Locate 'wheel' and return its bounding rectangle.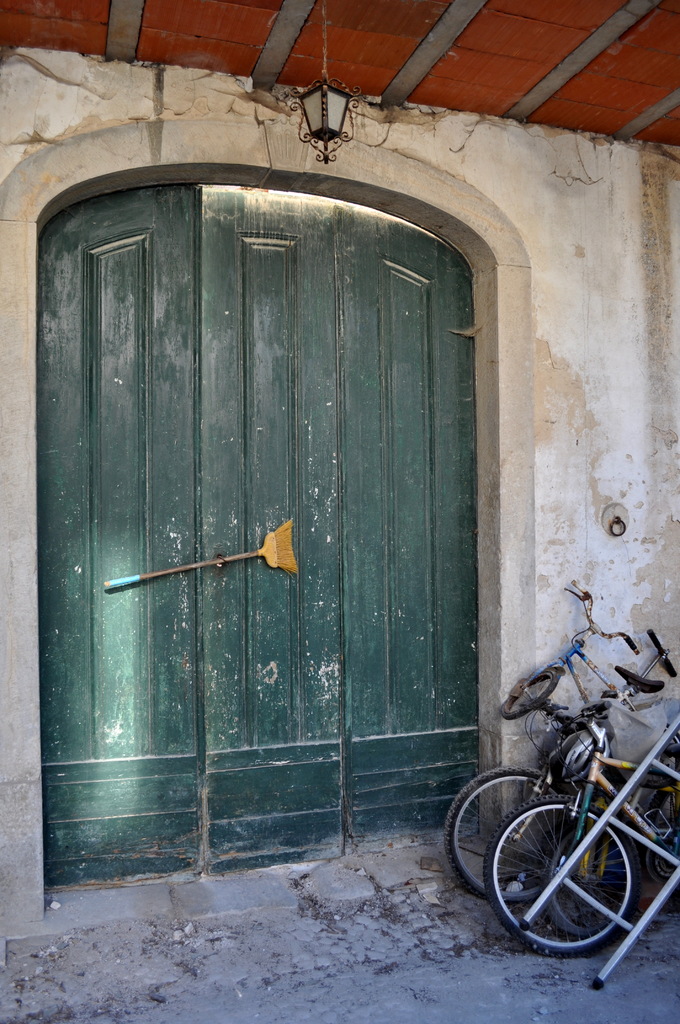
<box>635,792,679,879</box>.
